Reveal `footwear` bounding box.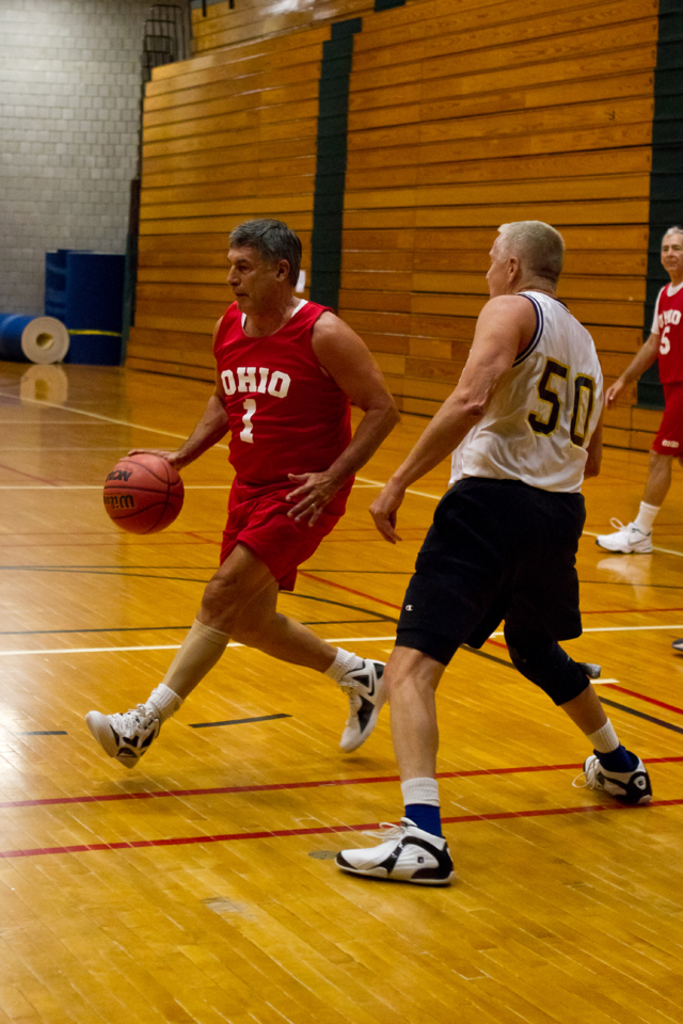
Revealed: 572 750 660 806.
